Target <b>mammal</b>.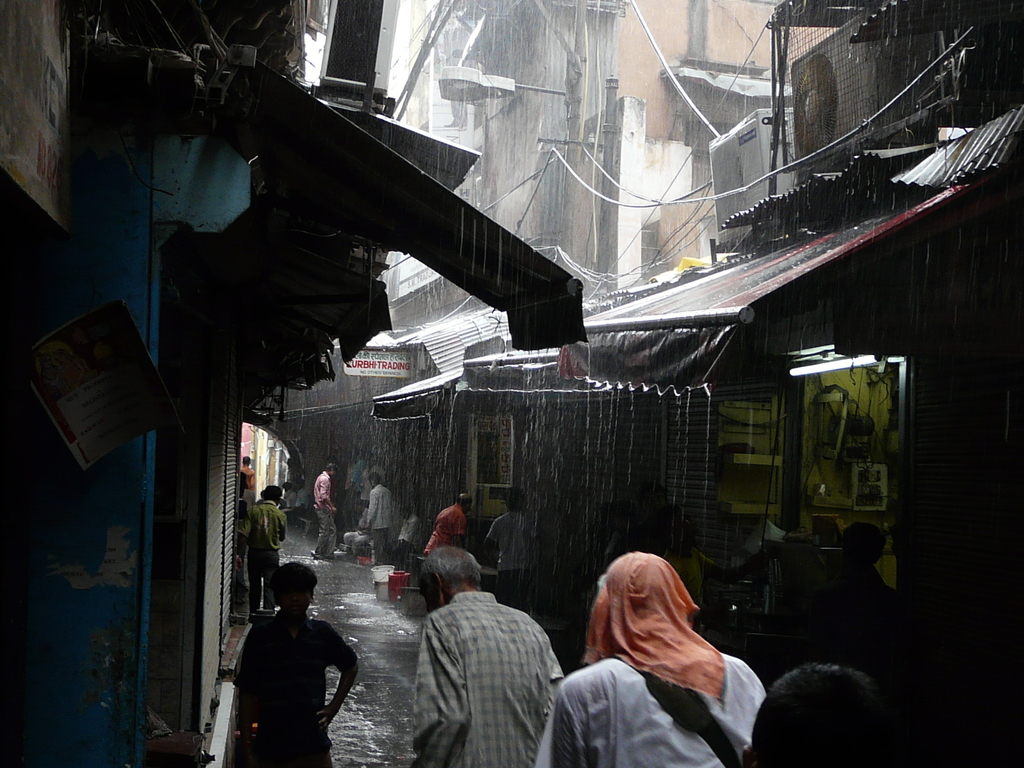
Target region: {"left": 486, "top": 484, "right": 528, "bottom": 591}.
